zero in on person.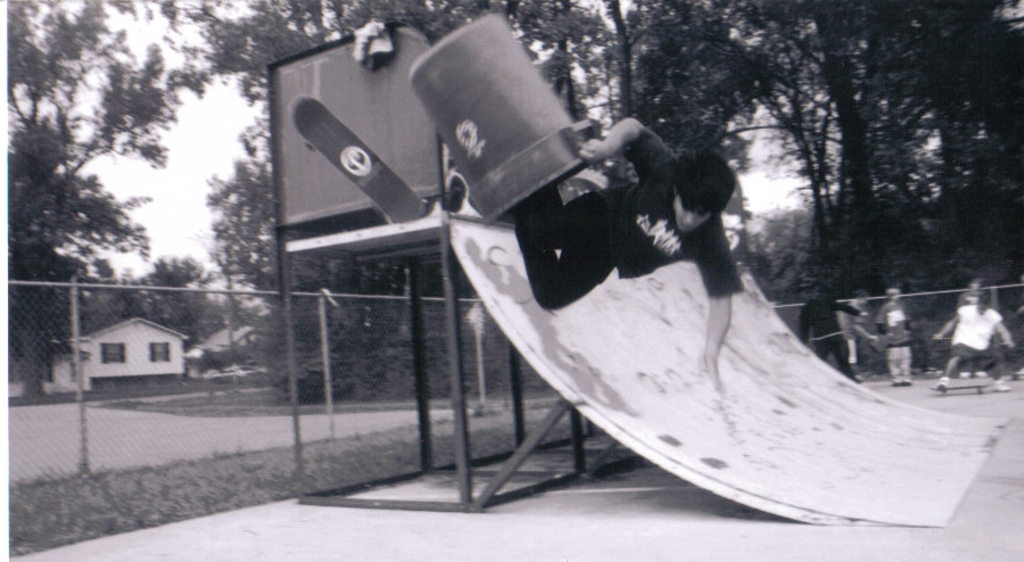
Zeroed in: [x1=522, y1=101, x2=783, y2=395].
